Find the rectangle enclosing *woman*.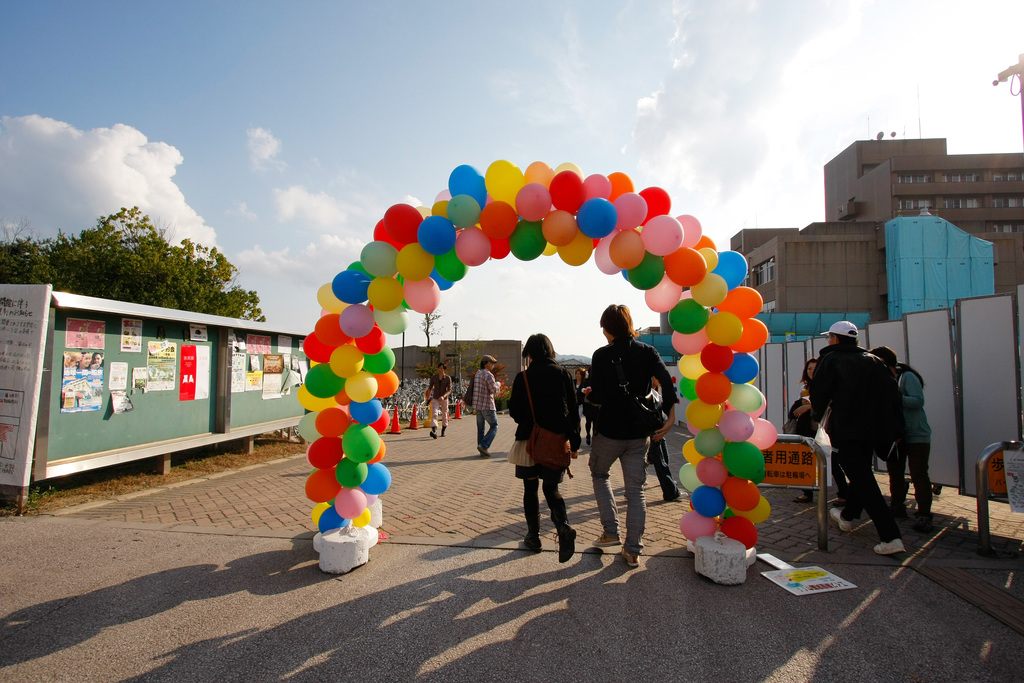
box(508, 338, 582, 563).
